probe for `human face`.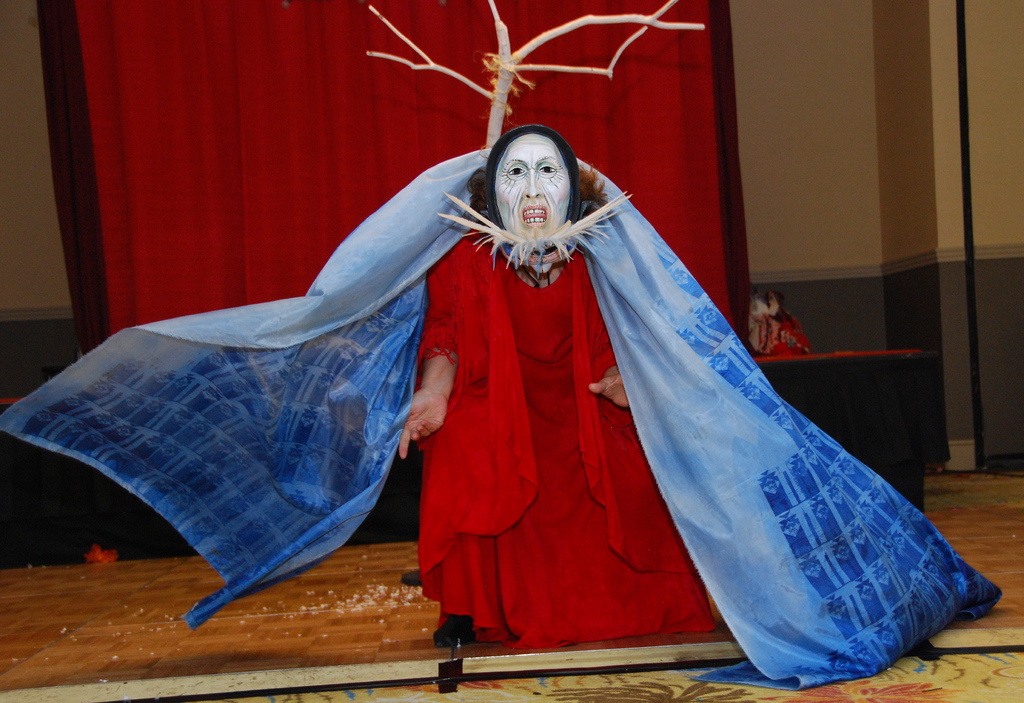
Probe result: [x1=493, y1=134, x2=572, y2=239].
